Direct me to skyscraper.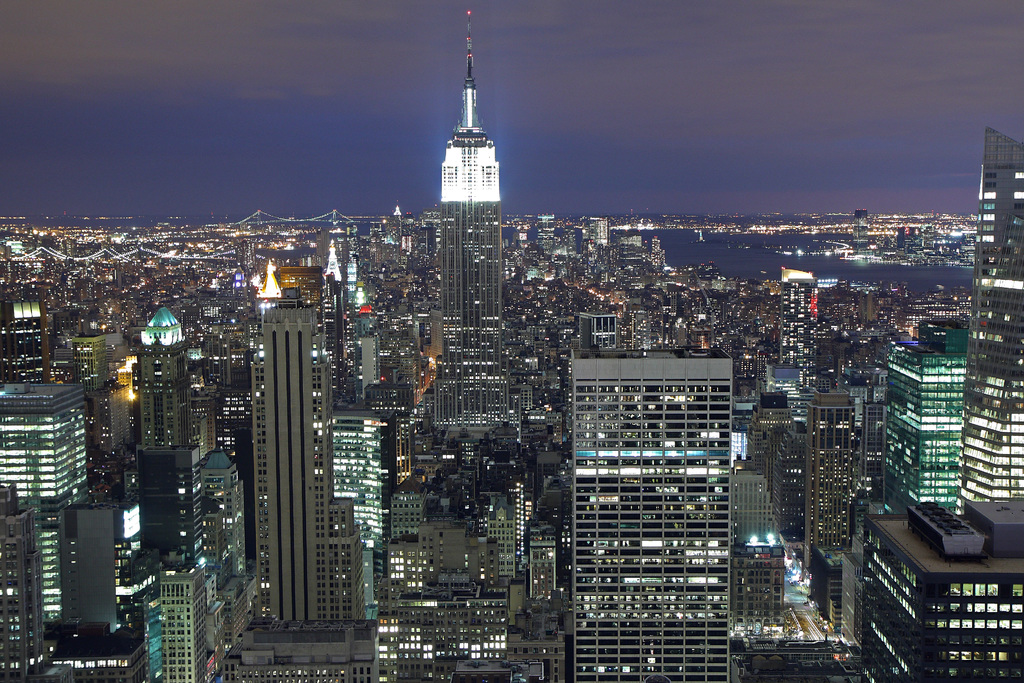
Direction: pyautogui.locateOnScreen(327, 403, 387, 565).
